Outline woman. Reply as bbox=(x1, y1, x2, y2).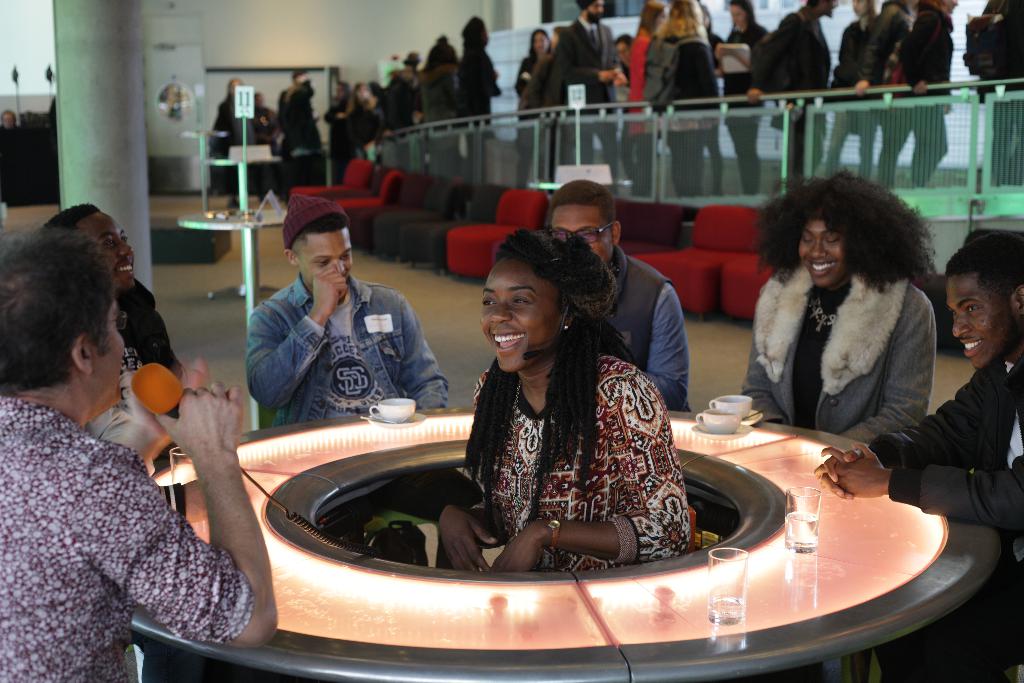
bbox=(438, 215, 689, 591).
